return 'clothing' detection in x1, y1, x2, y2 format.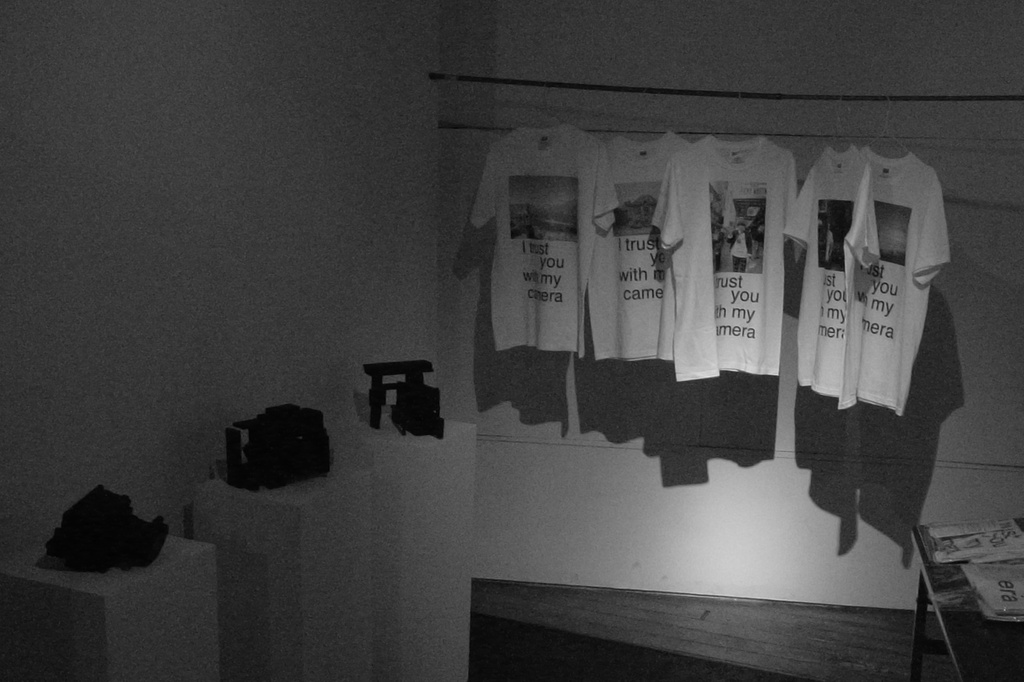
860, 156, 955, 411.
